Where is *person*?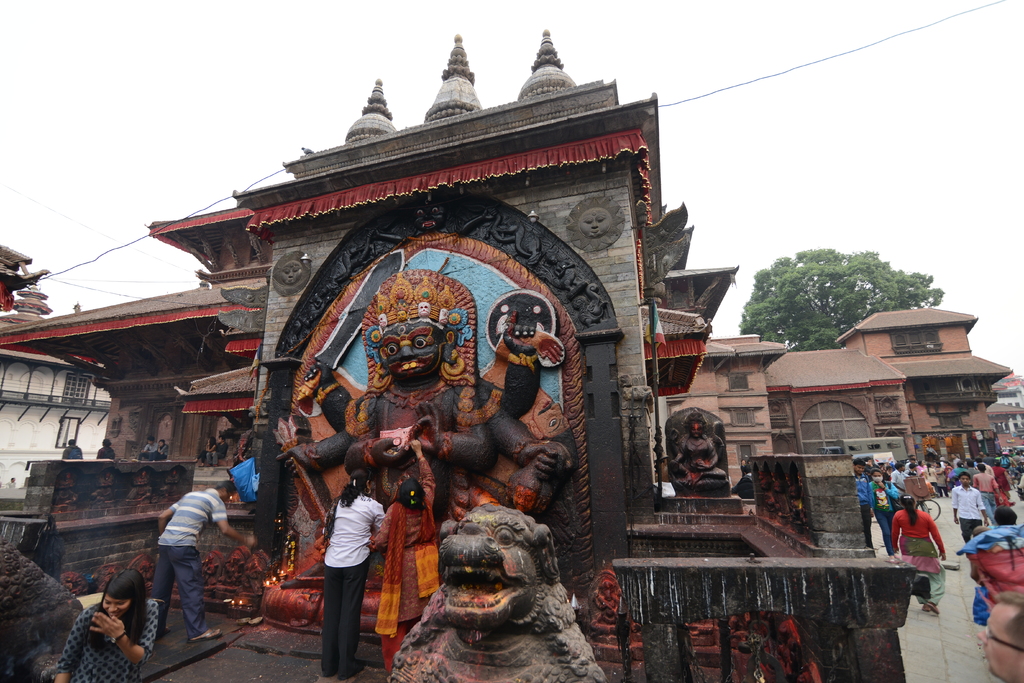
box=[369, 441, 440, 677].
